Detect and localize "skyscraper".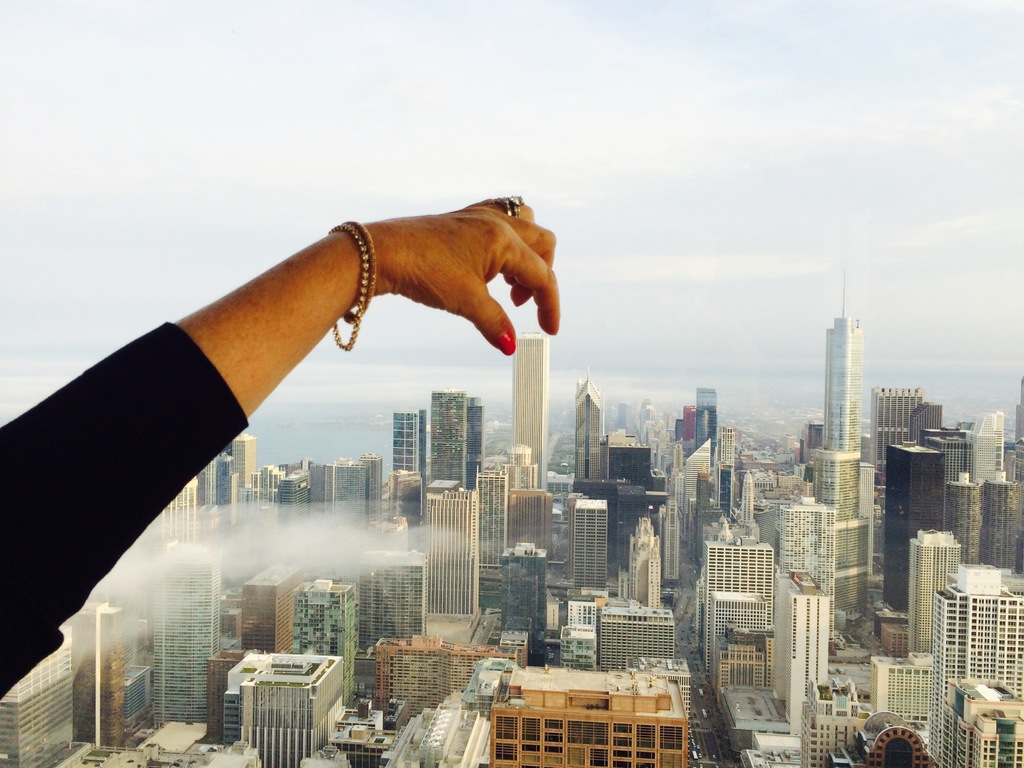
Localized at Rect(719, 472, 769, 540).
